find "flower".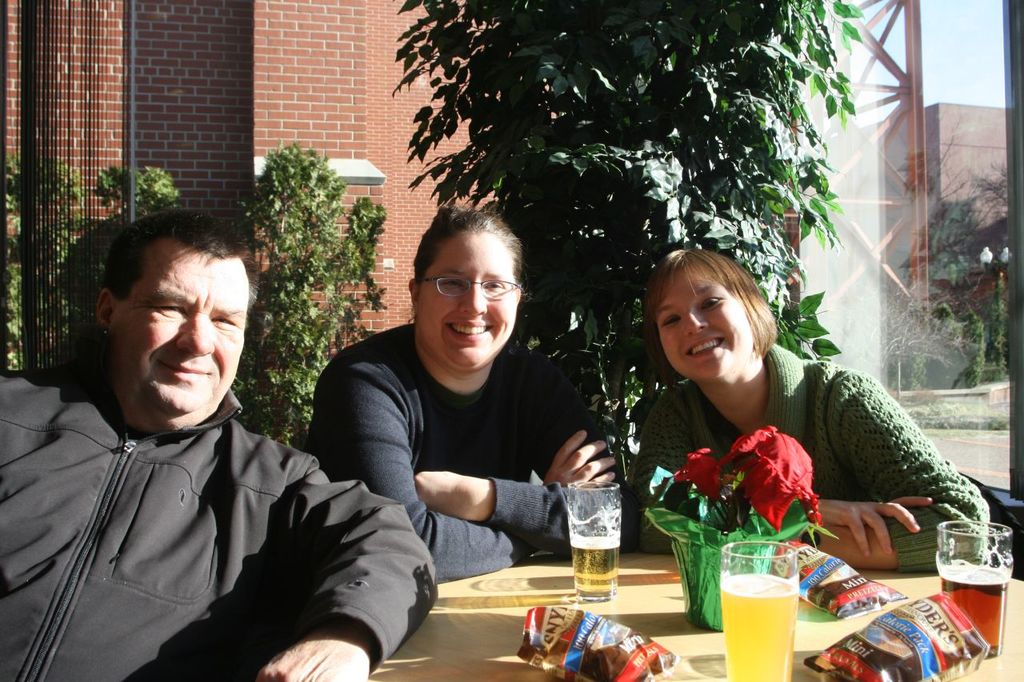
l=677, t=443, r=737, b=509.
